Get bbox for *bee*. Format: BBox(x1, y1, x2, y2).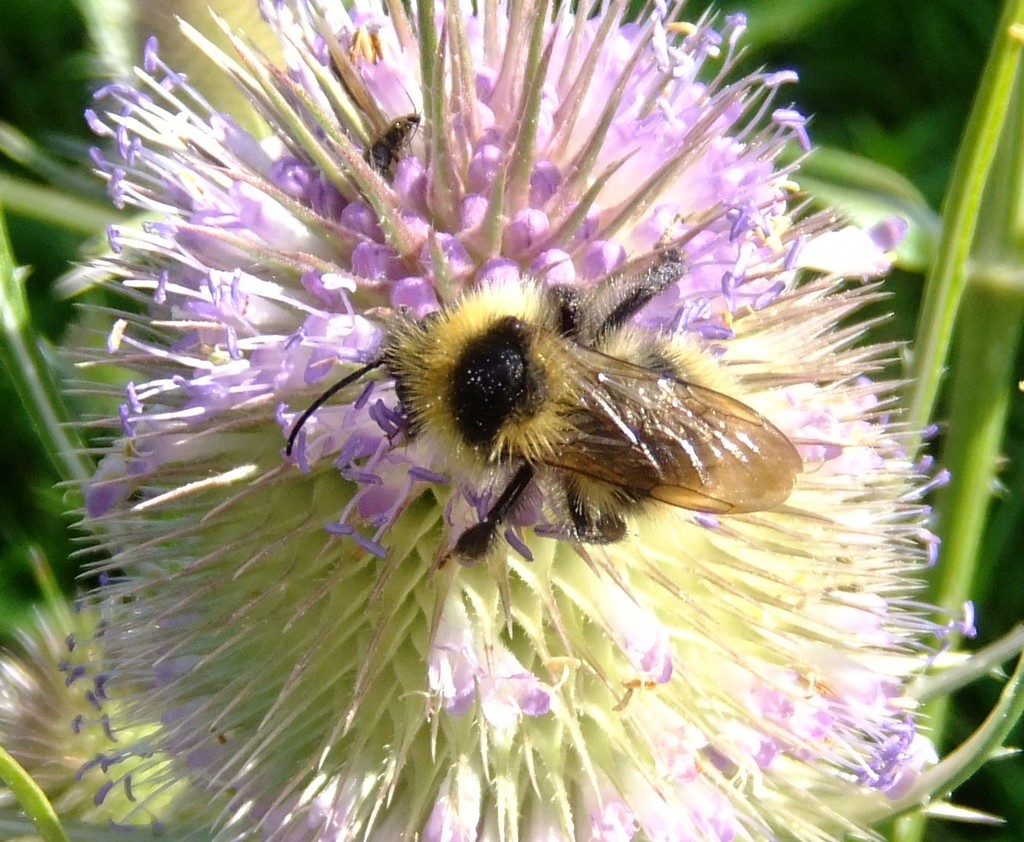
BBox(302, 229, 828, 581).
